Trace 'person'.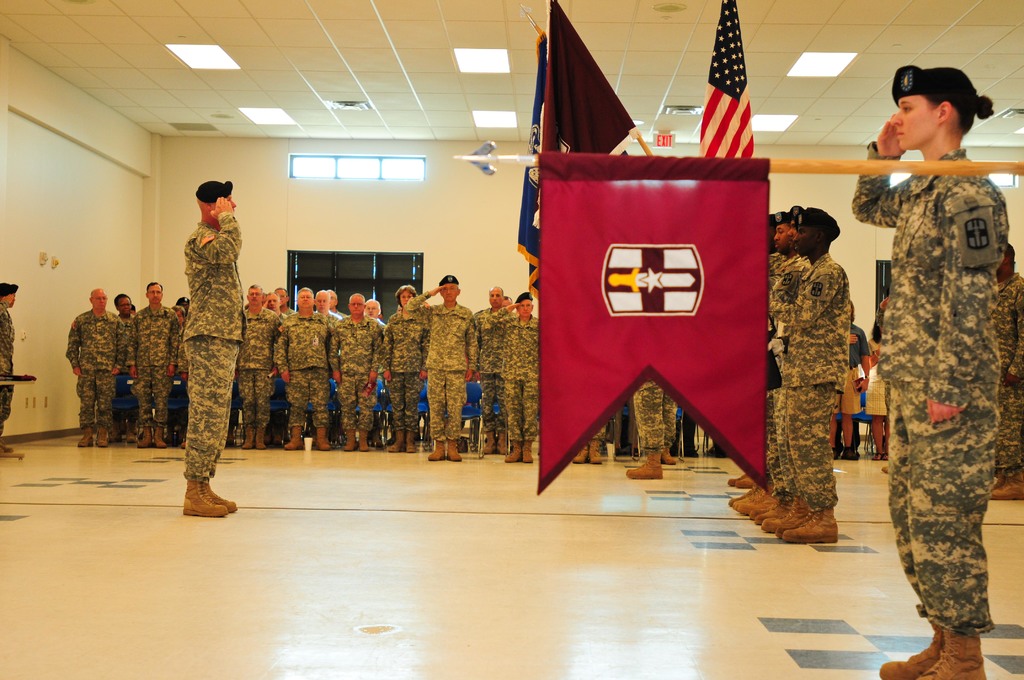
Traced to [111, 289, 140, 432].
